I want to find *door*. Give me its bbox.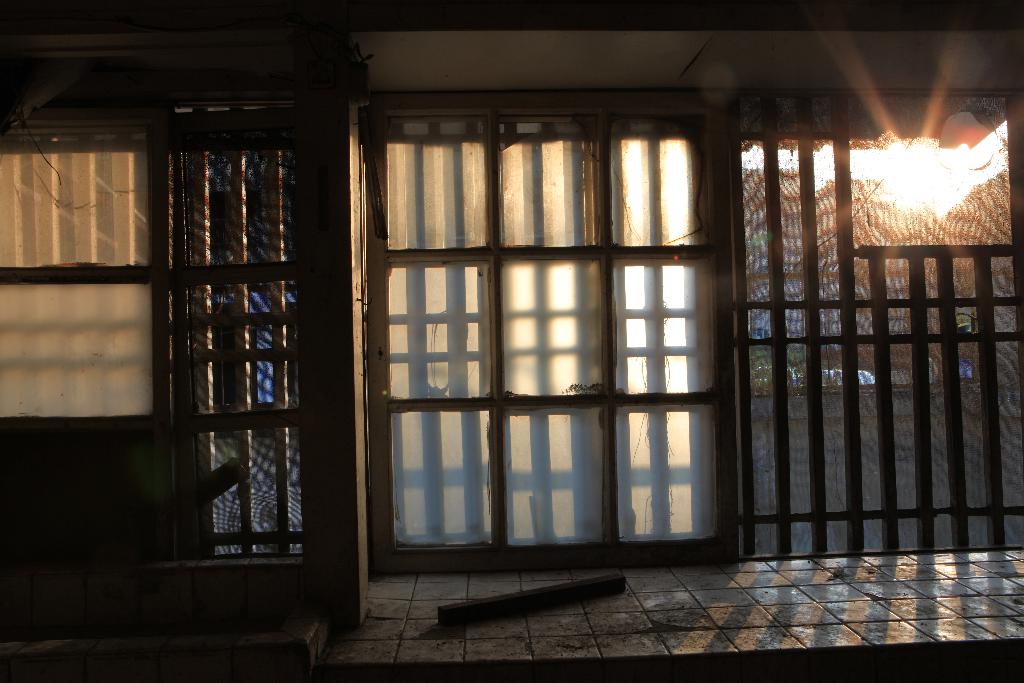
[354, 110, 716, 604].
